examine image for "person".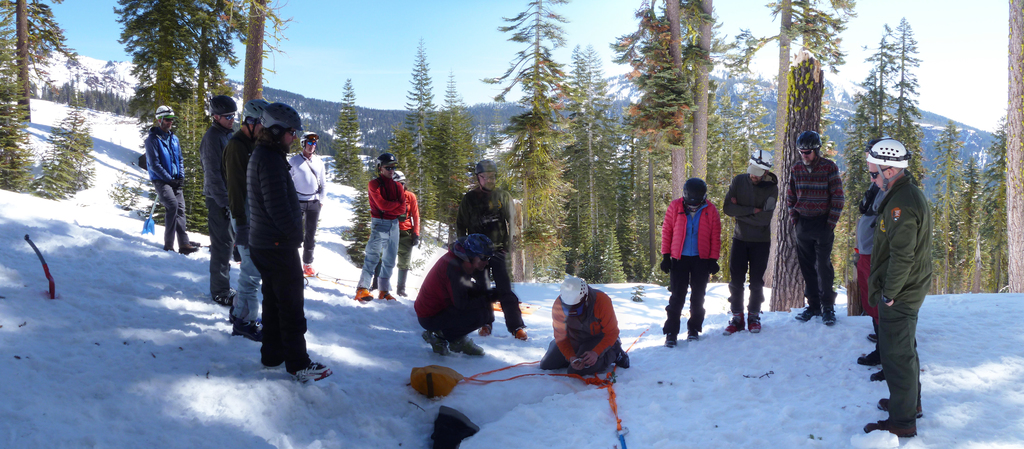
Examination result: left=353, top=151, right=397, bottom=302.
